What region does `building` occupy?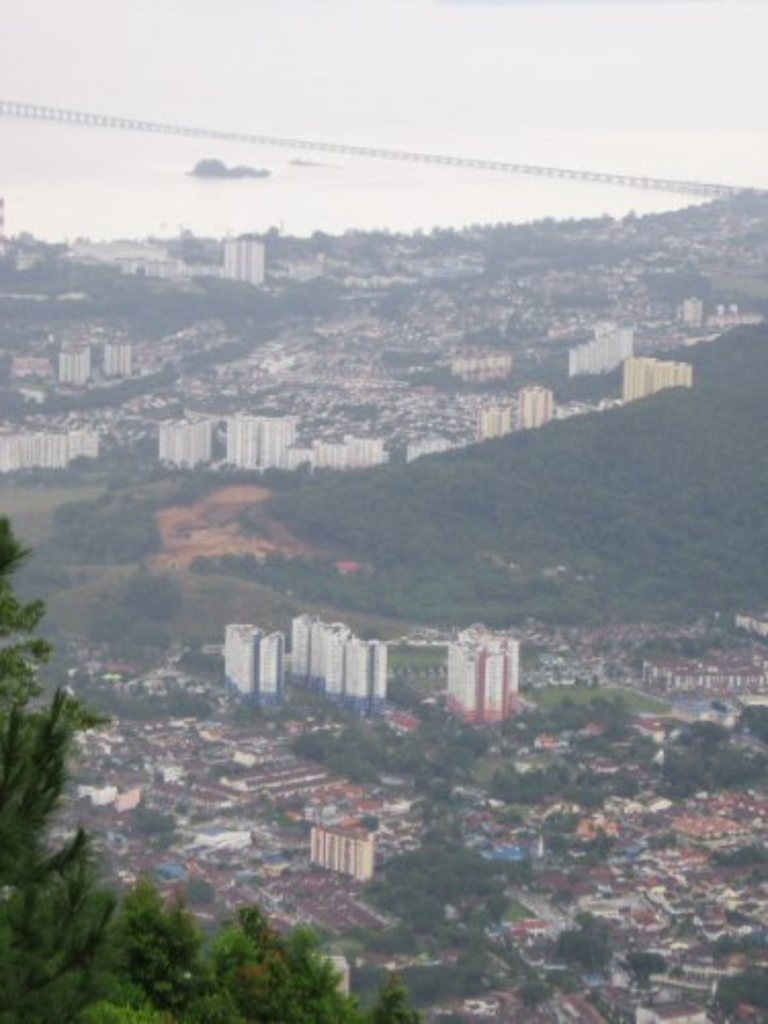
locate(104, 338, 139, 377).
